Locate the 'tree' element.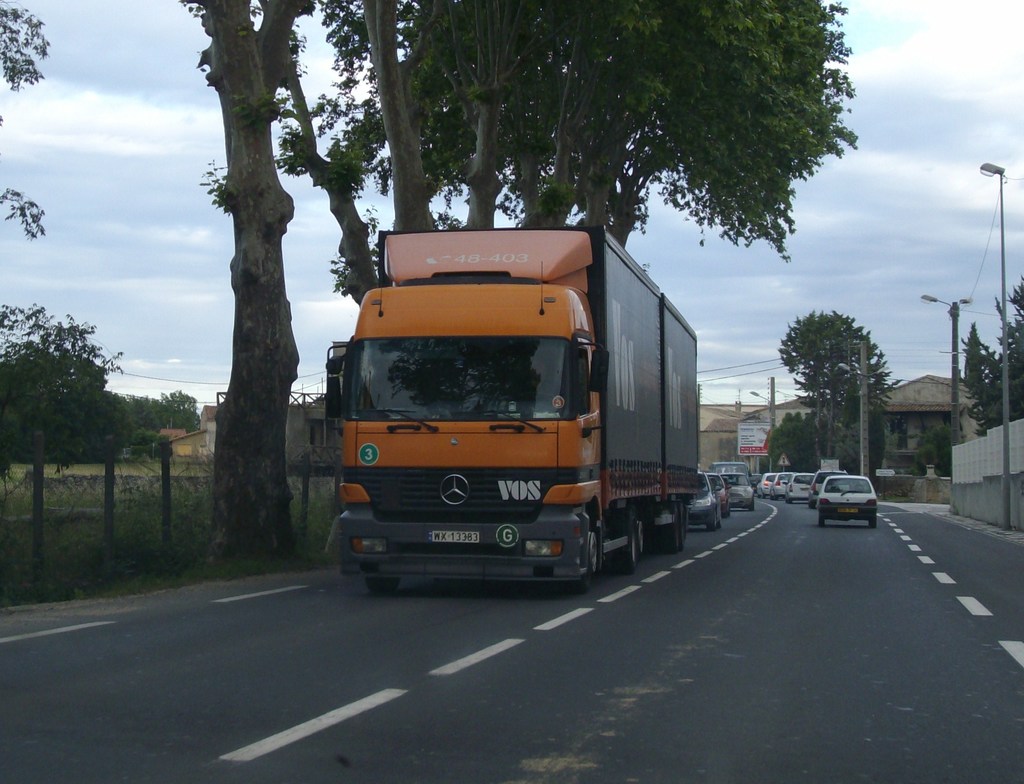
Element bbox: region(98, 390, 153, 449).
